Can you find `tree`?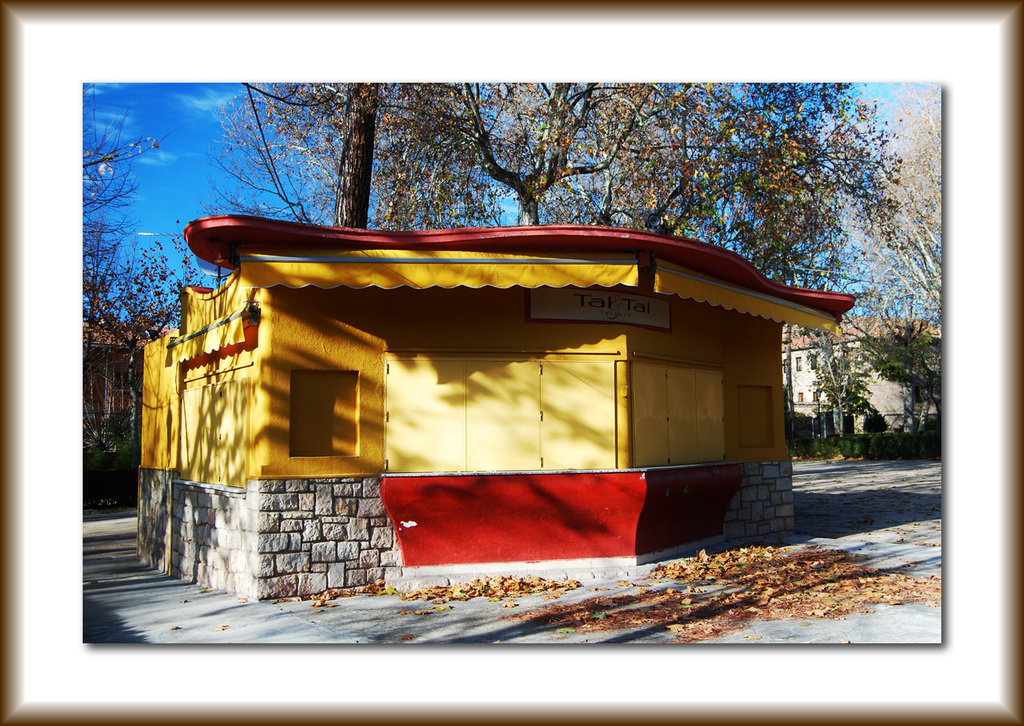
Yes, bounding box: 205 81 906 292.
